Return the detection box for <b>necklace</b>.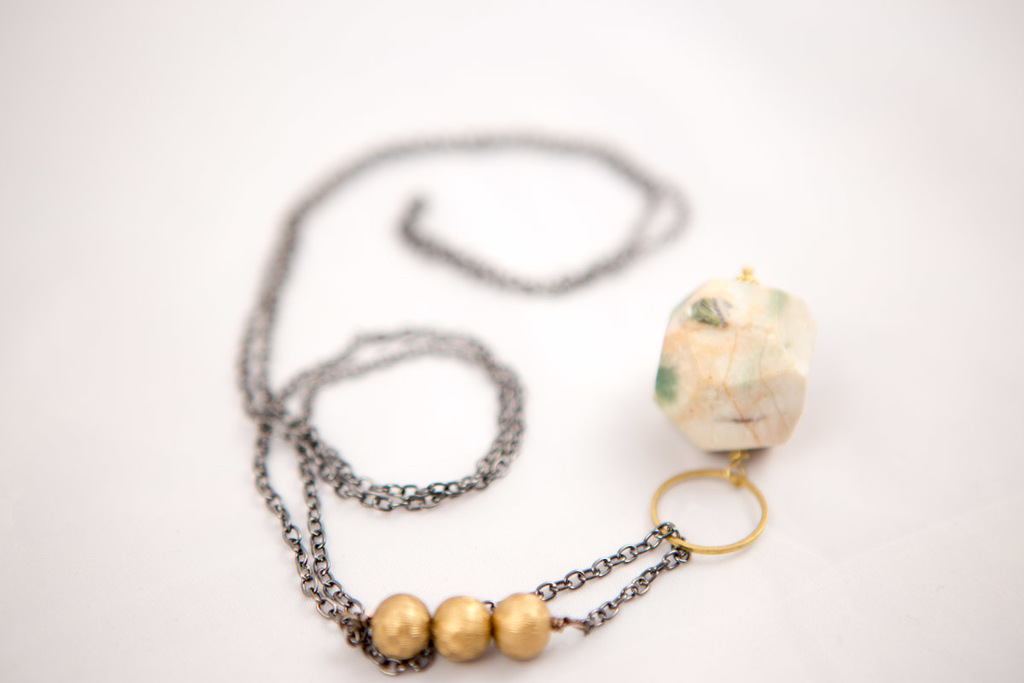
(left=235, top=156, right=795, bottom=662).
